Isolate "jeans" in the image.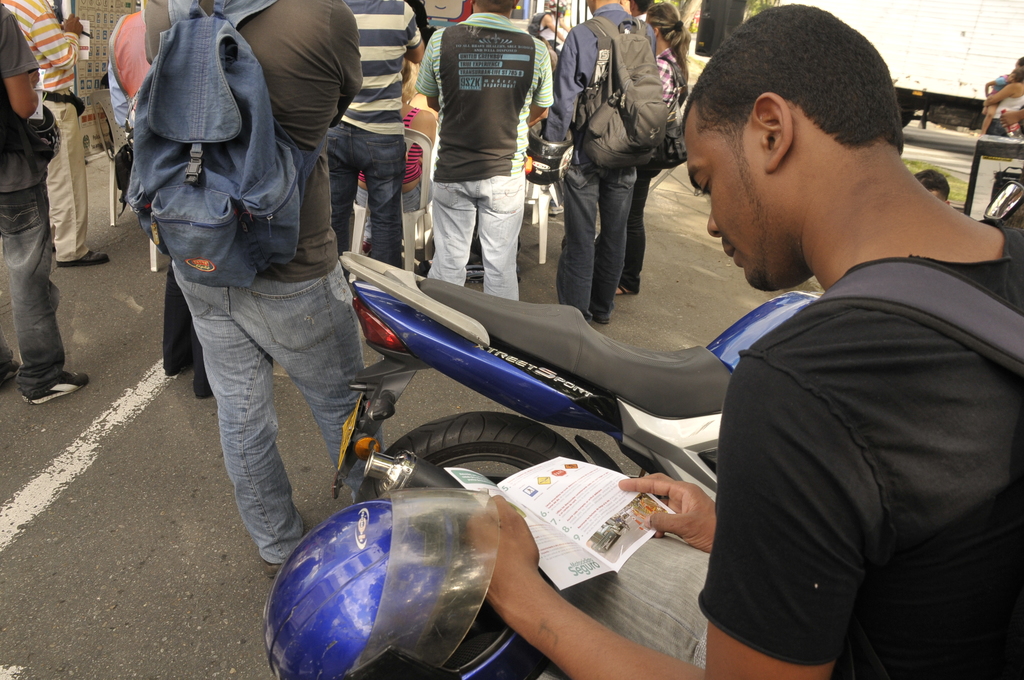
Isolated region: bbox=[1, 181, 63, 385].
